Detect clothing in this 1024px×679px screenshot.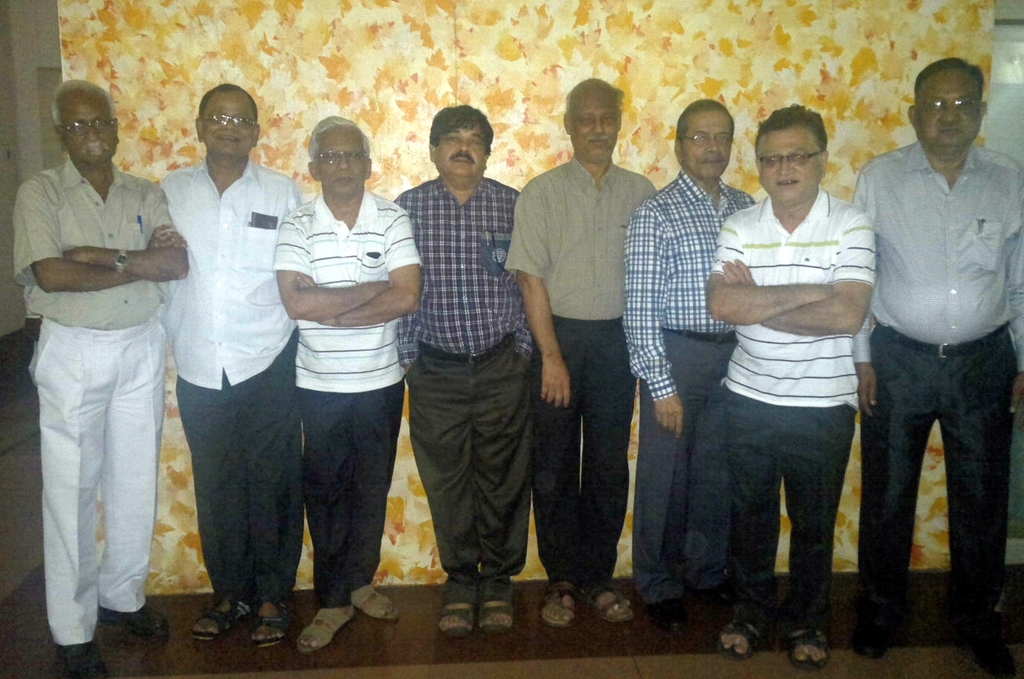
Detection: 159 163 295 640.
